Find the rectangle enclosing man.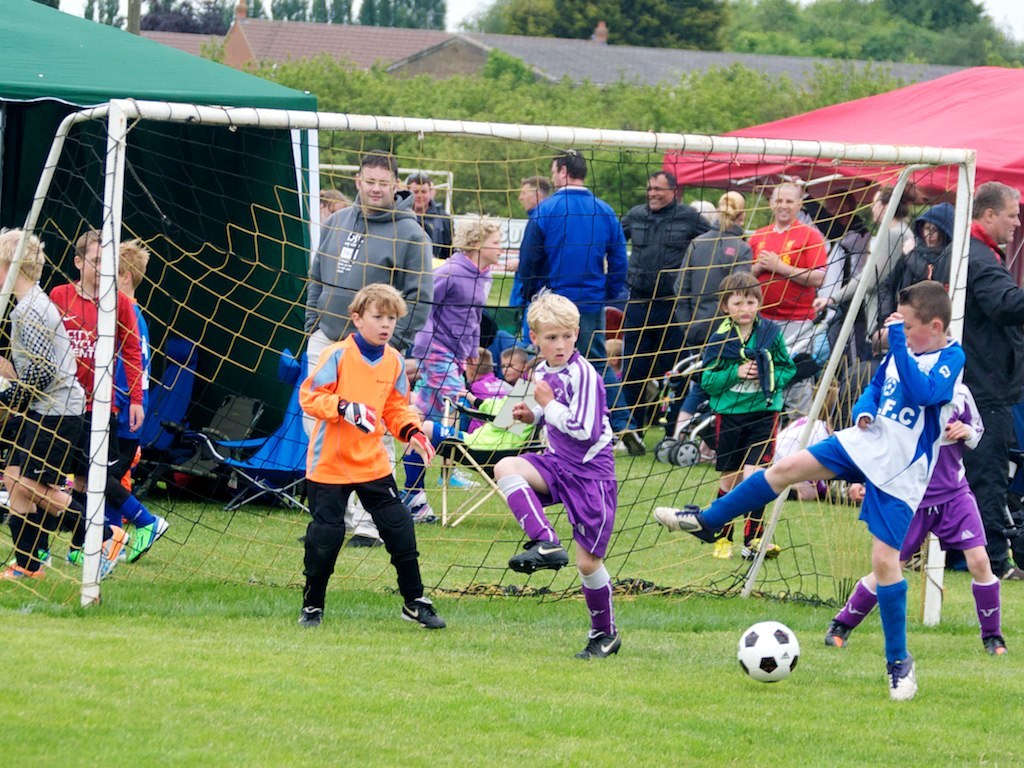
{"x1": 405, "y1": 171, "x2": 454, "y2": 266}.
